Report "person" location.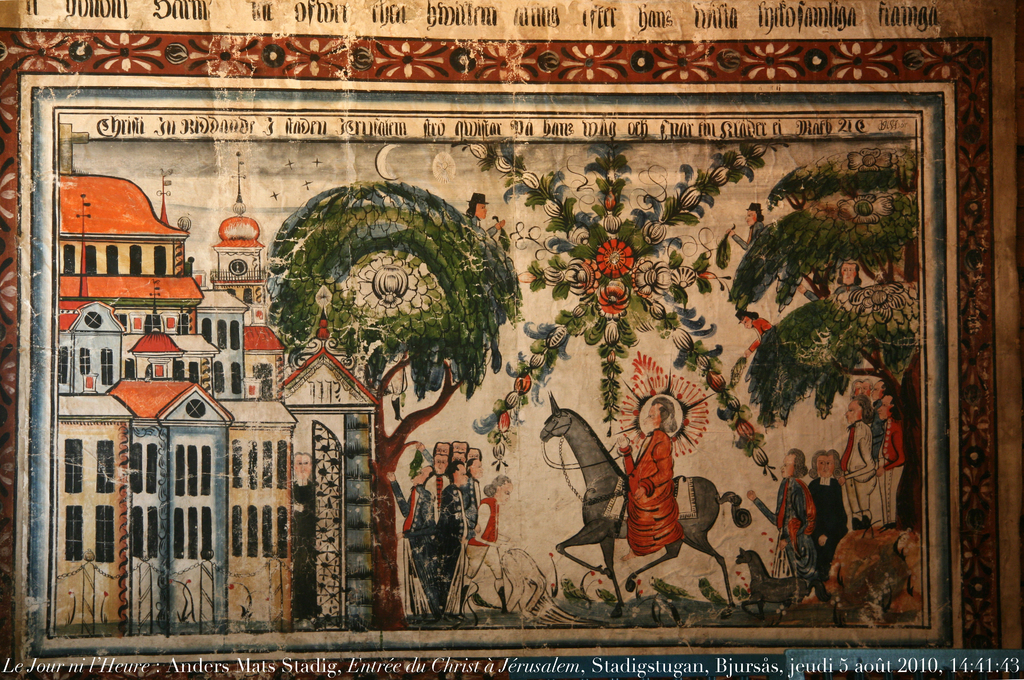
Report: <region>422, 442, 458, 591</region>.
